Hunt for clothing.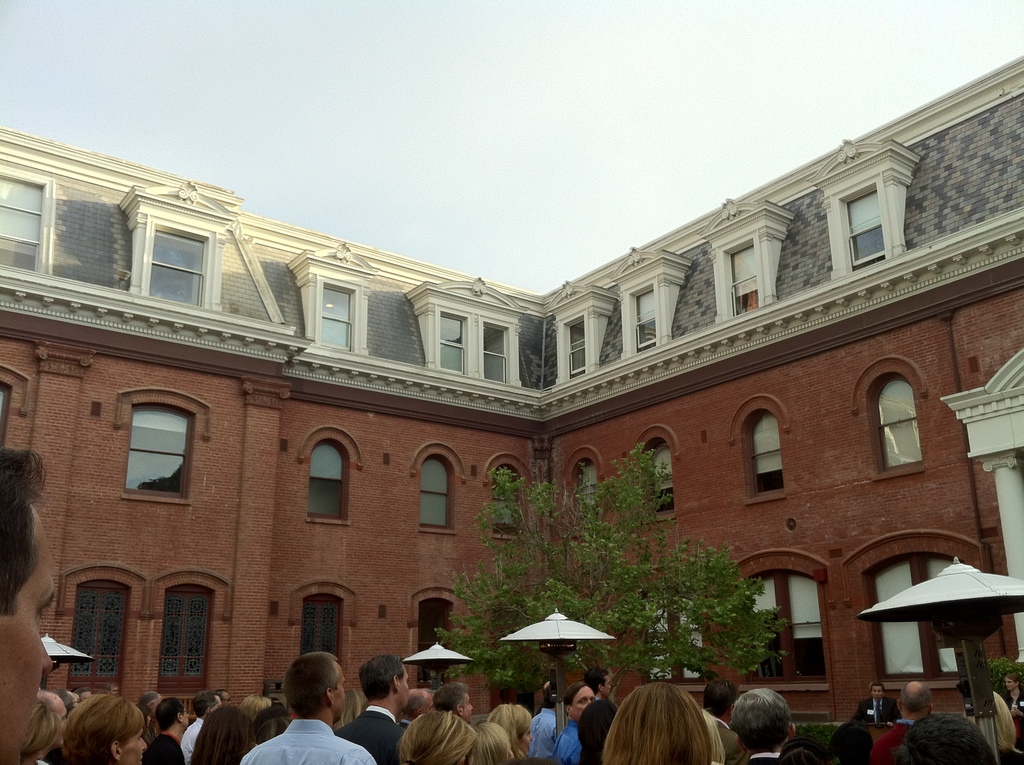
Hunted down at l=237, t=717, r=374, b=764.
